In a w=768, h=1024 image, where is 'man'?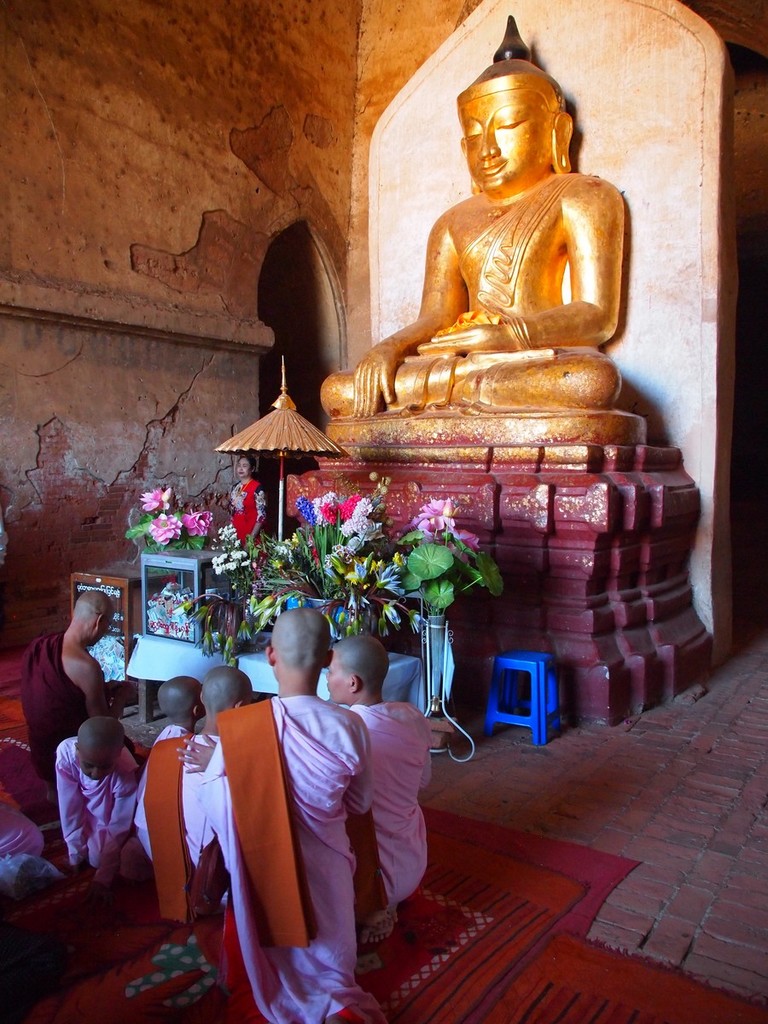
323 635 431 905.
